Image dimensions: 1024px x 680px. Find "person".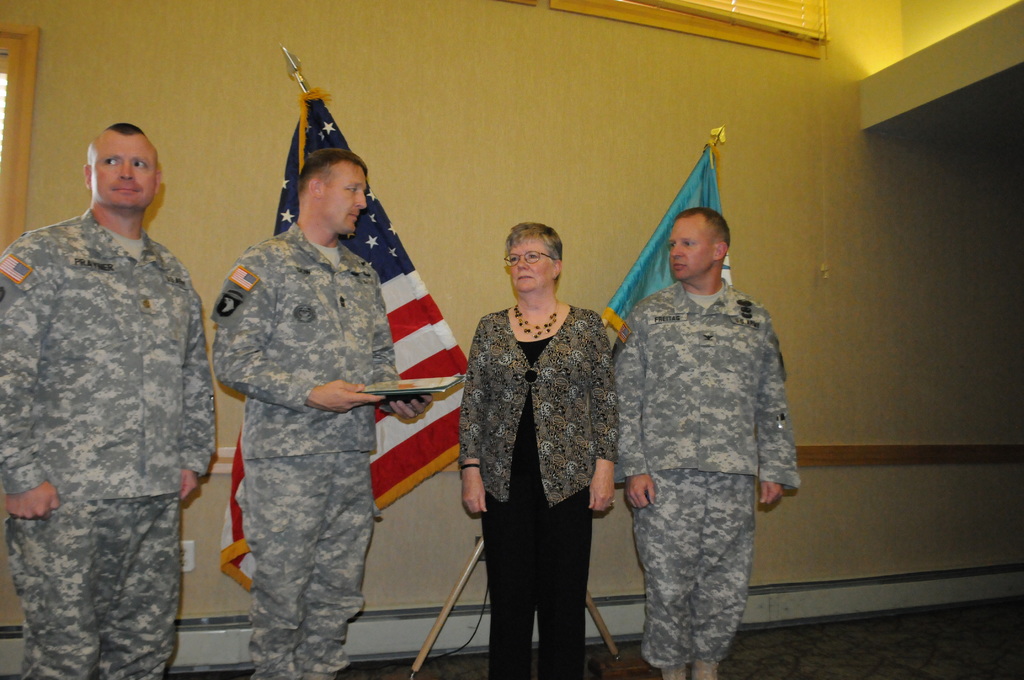
0/118/219/679.
